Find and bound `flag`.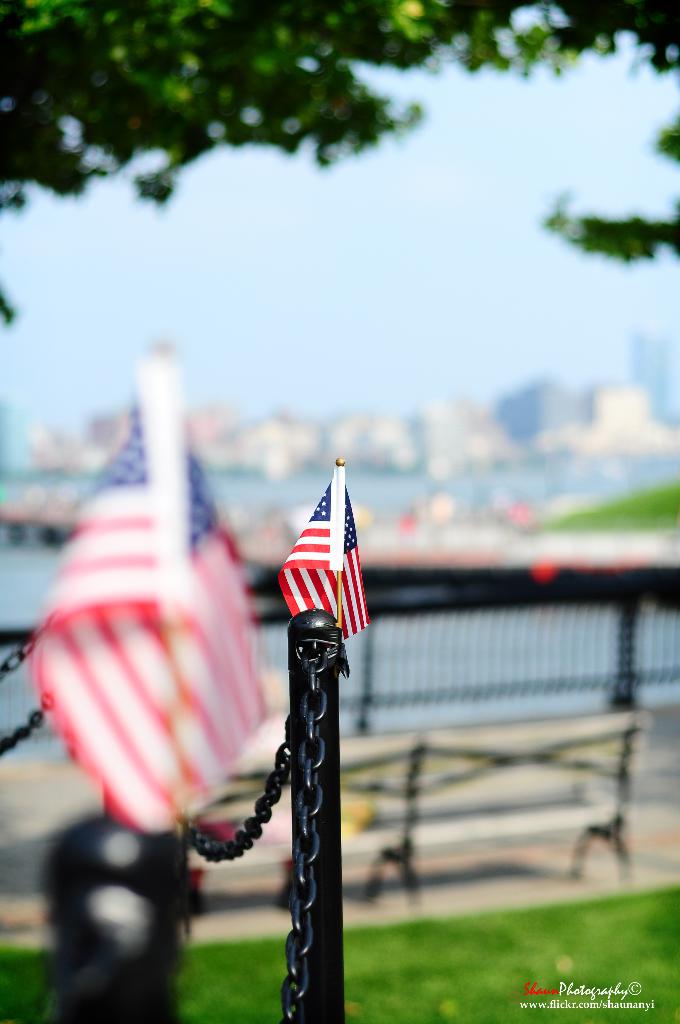
Bound: 25, 342, 264, 846.
